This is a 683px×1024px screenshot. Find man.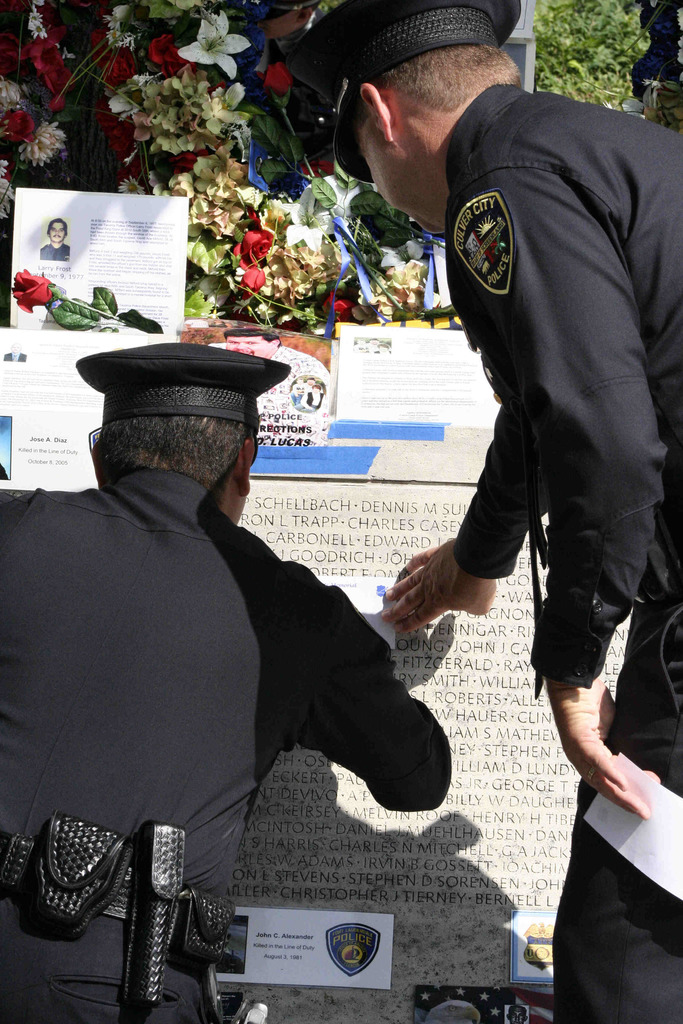
Bounding box: pyautogui.locateOnScreen(276, 0, 682, 1021).
